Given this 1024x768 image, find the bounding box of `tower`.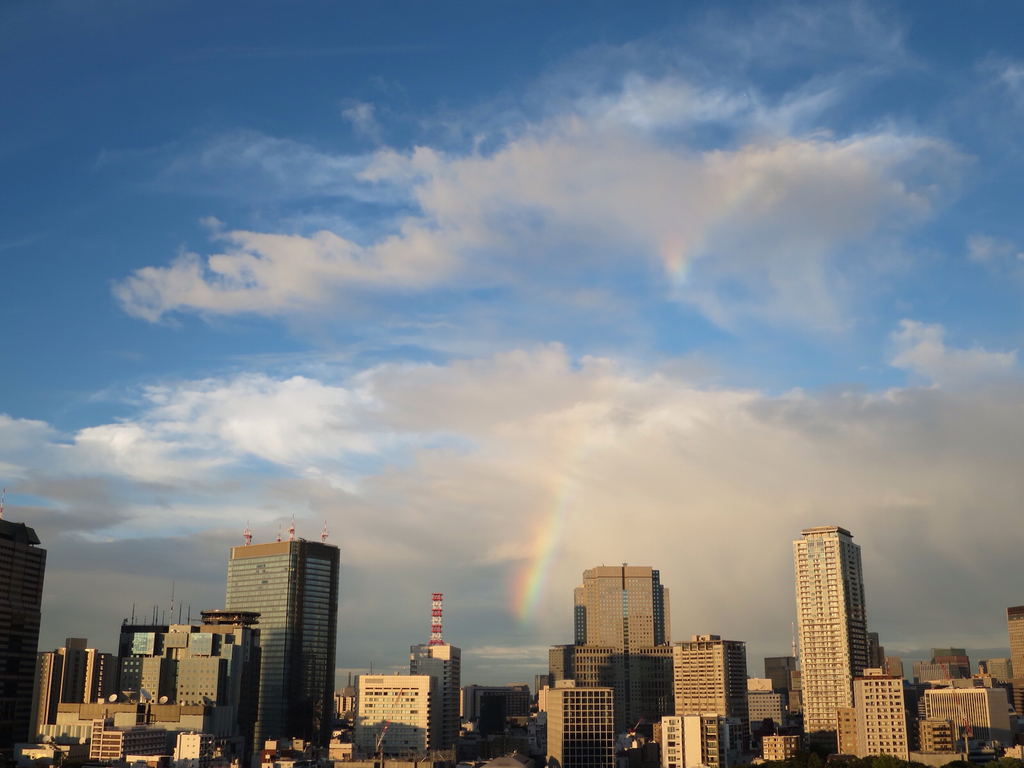
(781, 516, 886, 700).
